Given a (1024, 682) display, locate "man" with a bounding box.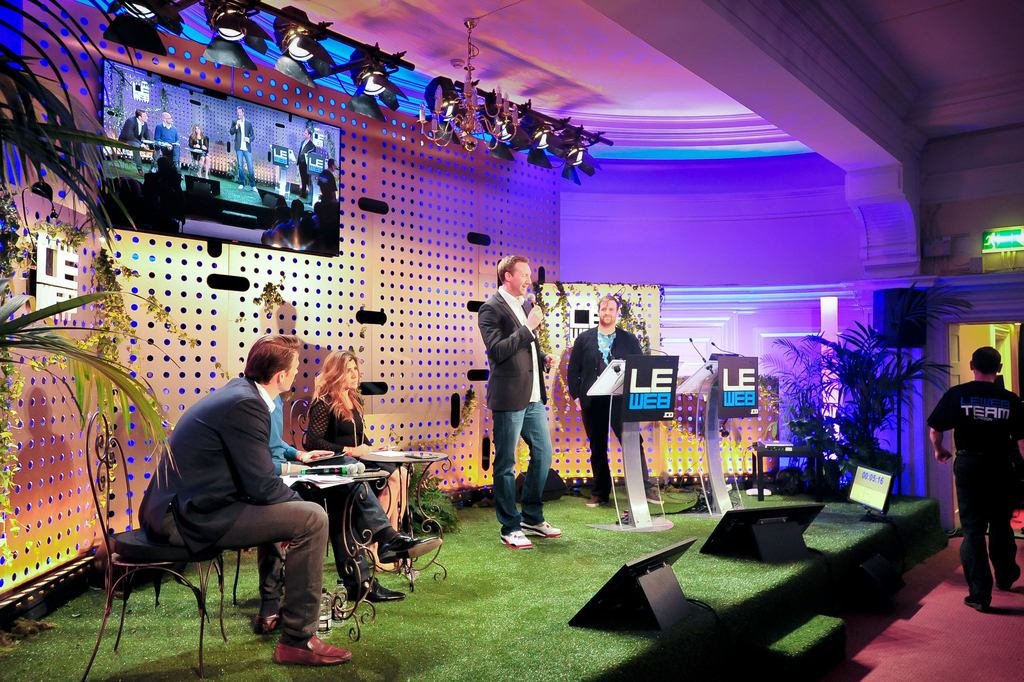
Located: box=[152, 110, 186, 180].
